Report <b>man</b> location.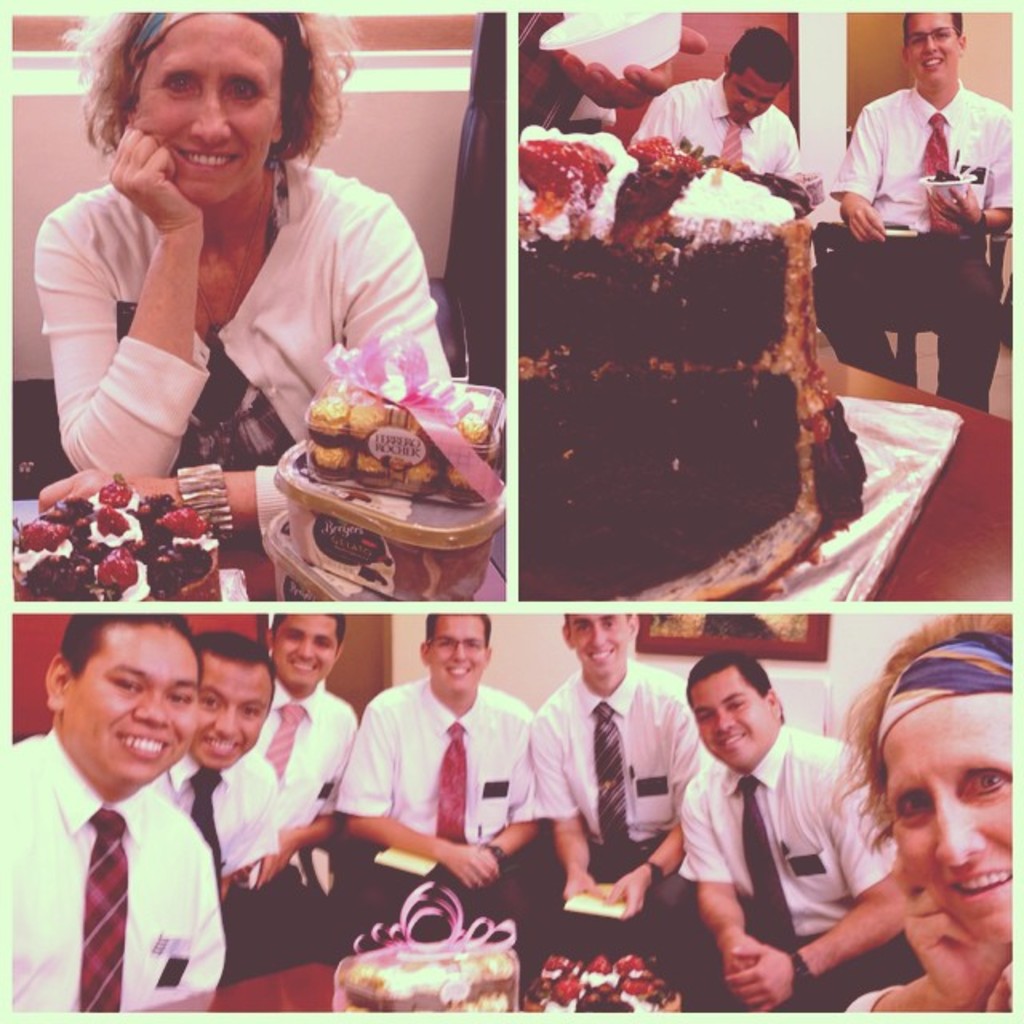
Report: 526,613,710,1019.
